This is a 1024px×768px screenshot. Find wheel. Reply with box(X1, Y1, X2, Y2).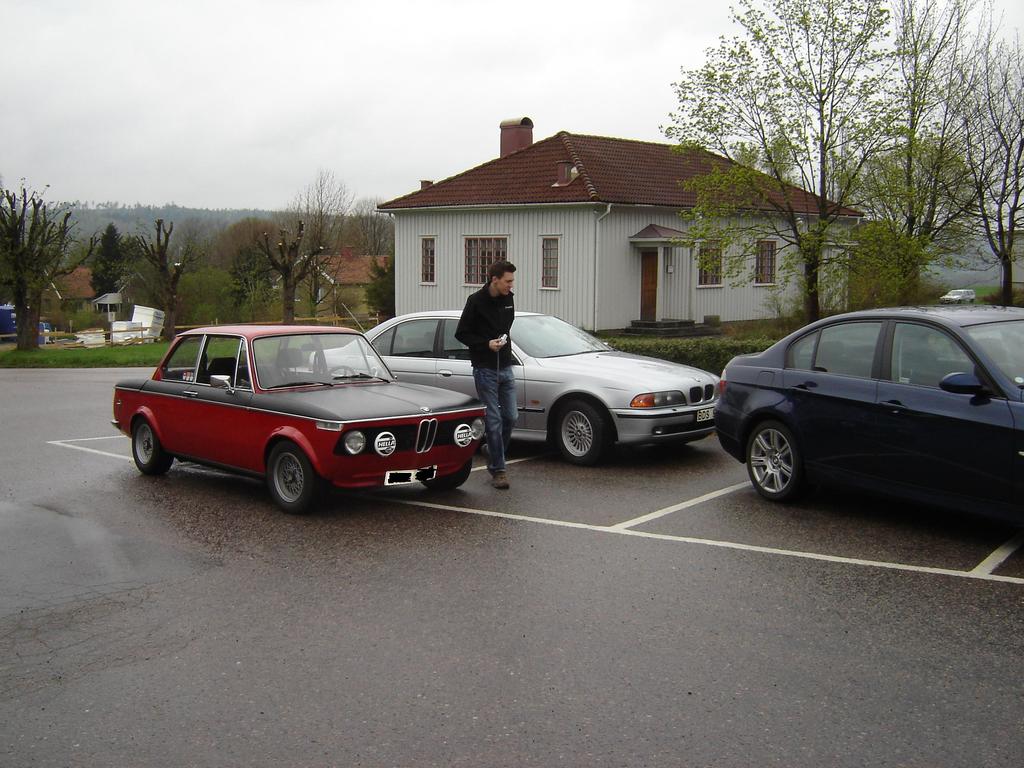
box(419, 452, 477, 494).
